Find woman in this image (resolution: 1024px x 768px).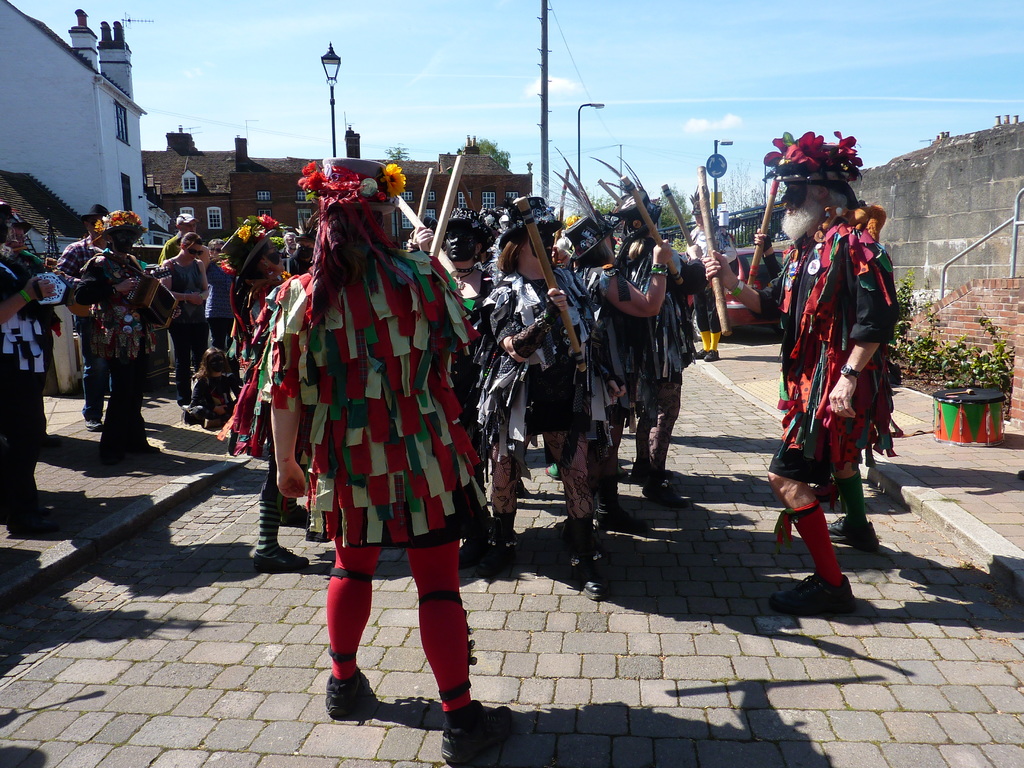
rect(564, 204, 673, 506).
